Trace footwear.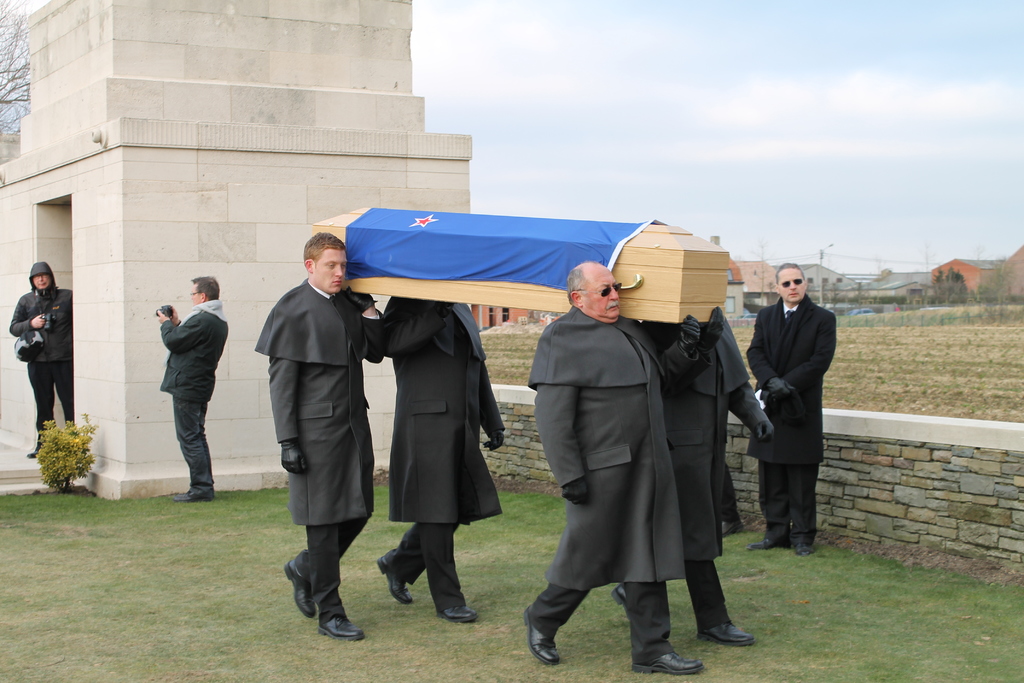
Traced to box=[437, 607, 477, 620].
